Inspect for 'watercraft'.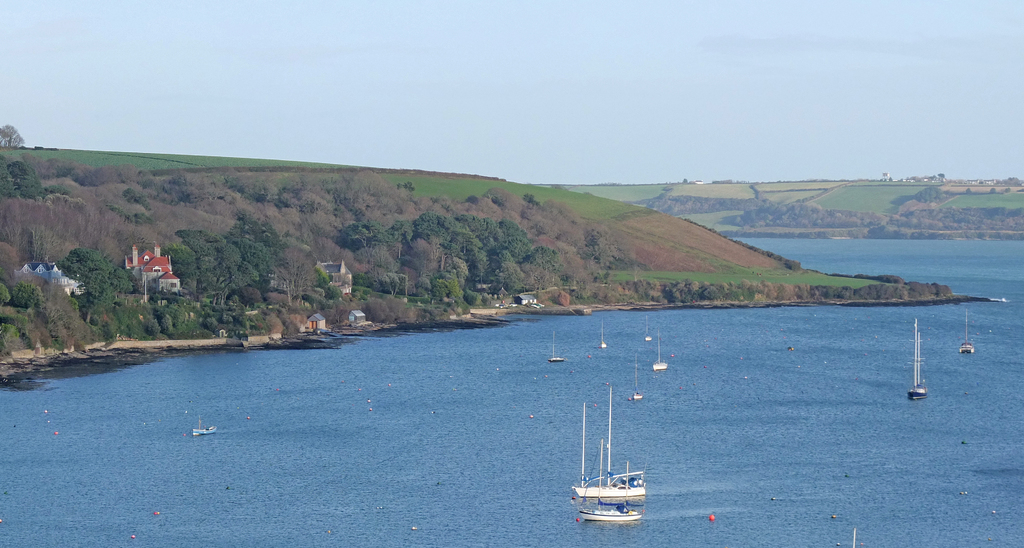
Inspection: {"left": 904, "top": 323, "right": 931, "bottom": 396}.
